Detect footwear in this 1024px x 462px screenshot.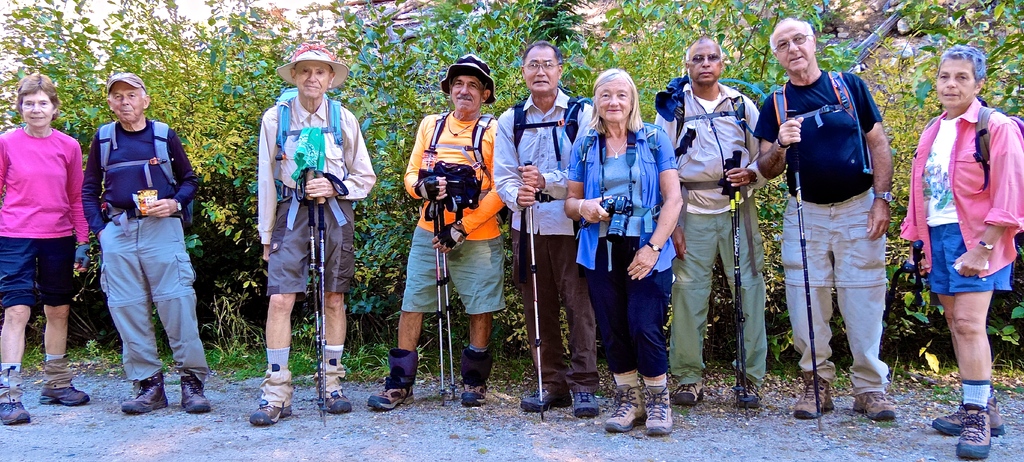
Detection: [947,388,1011,447].
